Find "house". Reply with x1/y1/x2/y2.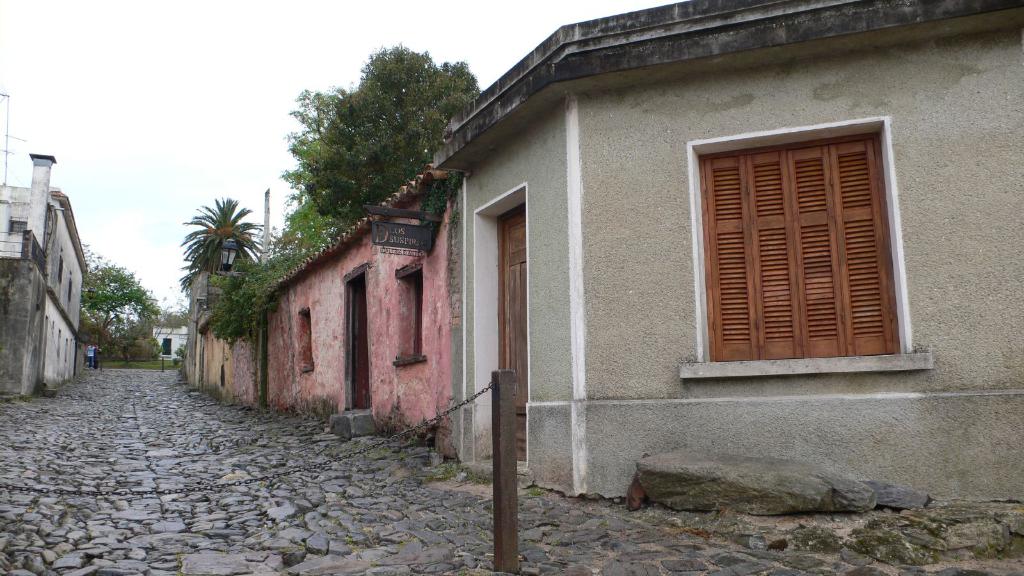
430/0/1022/503.
